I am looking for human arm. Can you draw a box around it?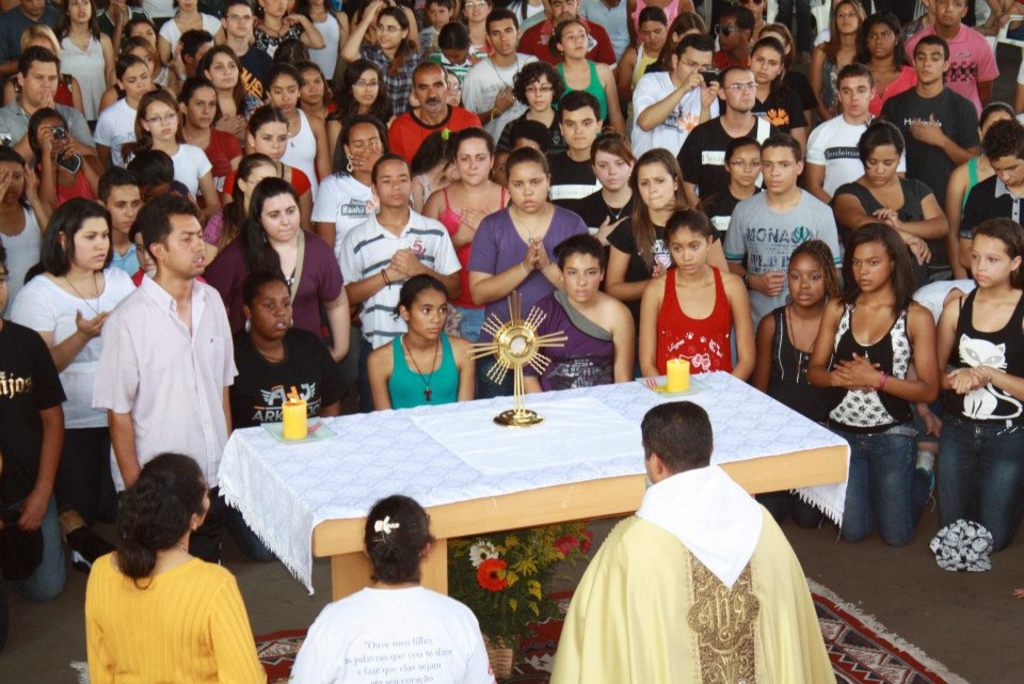
Sure, the bounding box is BBox(336, 234, 409, 302).
